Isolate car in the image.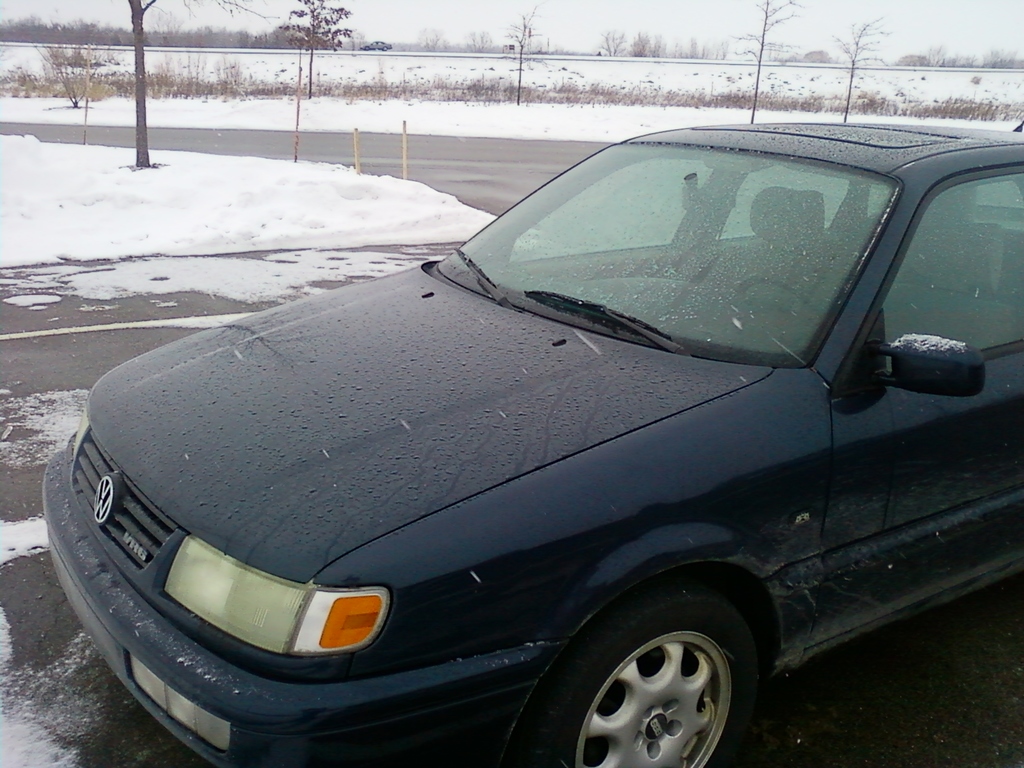
Isolated region: [left=35, top=113, right=1012, bottom=756].
